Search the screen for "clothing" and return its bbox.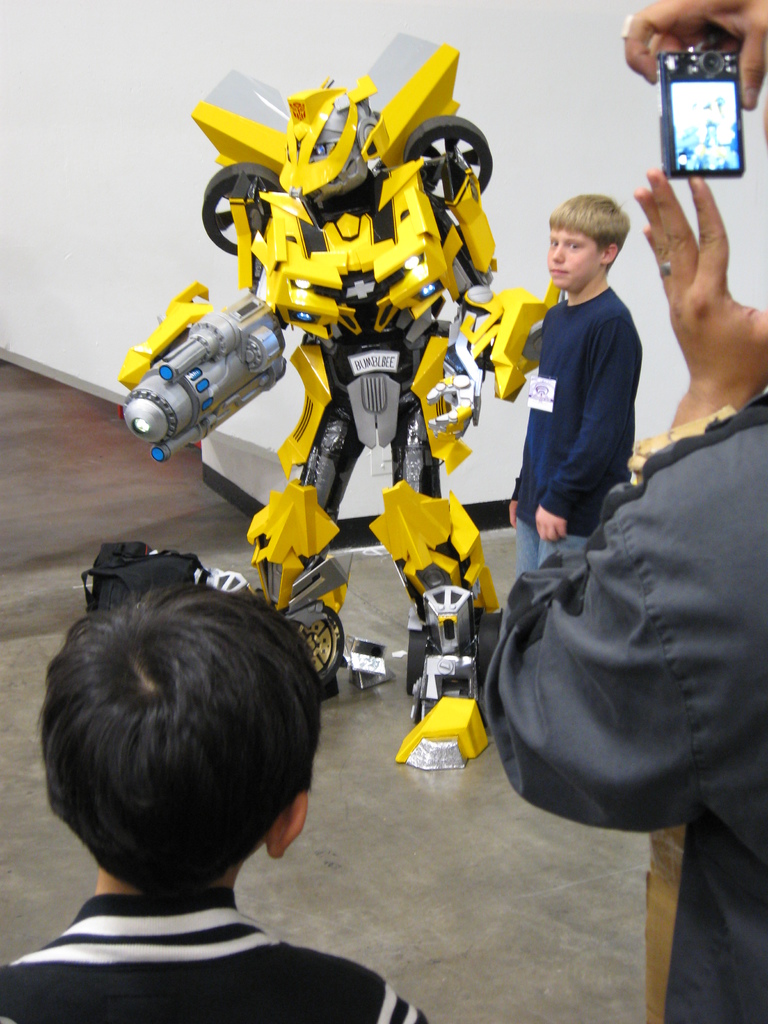
Found: pyautogui.locateOnScreen(479, 414, 767, 1012).
